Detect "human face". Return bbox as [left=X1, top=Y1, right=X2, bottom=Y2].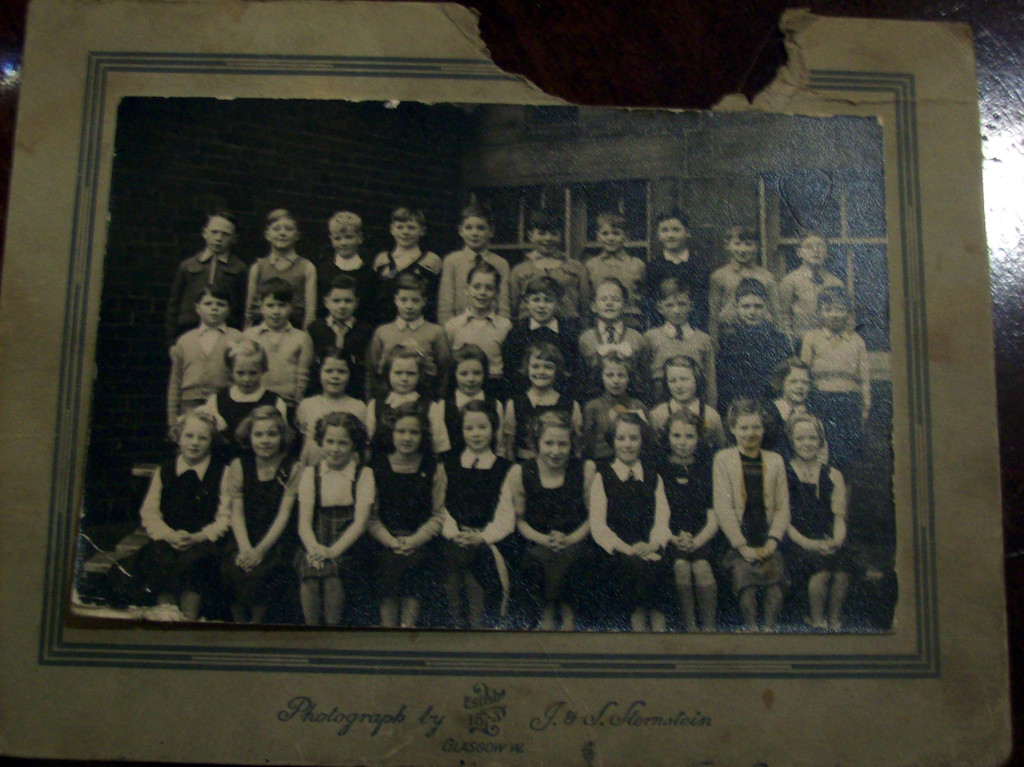
[left=259, top=295, right=291, bottom=330].
